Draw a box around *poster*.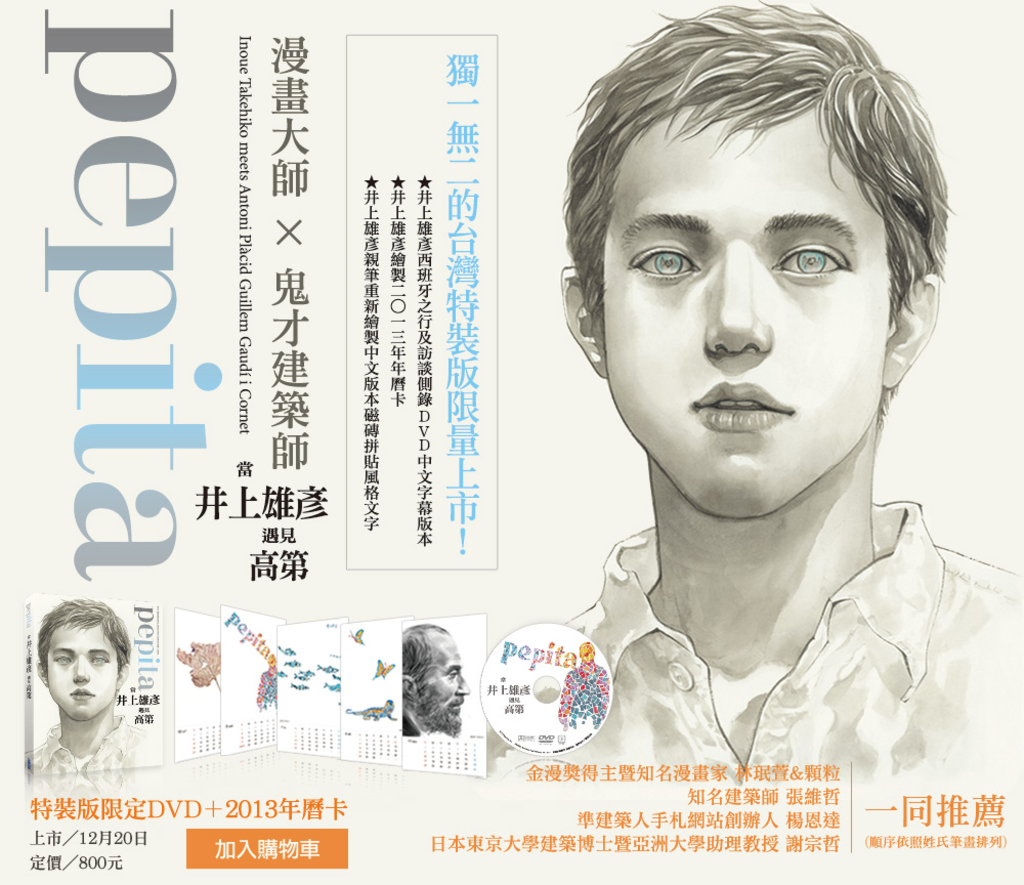
[5, 6, 1023, 881].
